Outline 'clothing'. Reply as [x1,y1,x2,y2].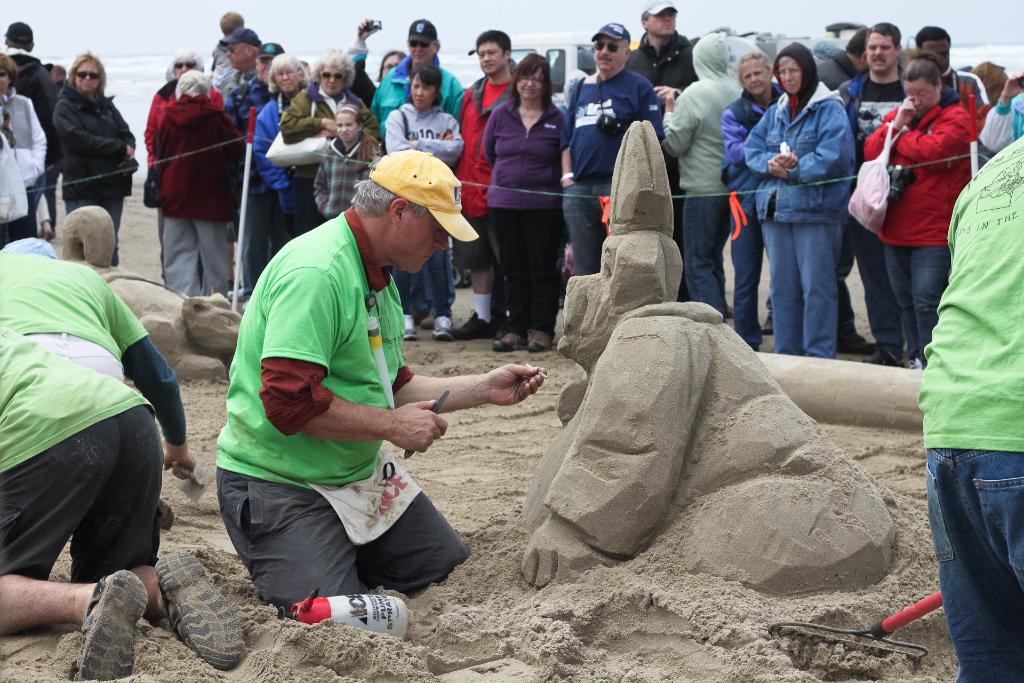
[210,204,472,627].
